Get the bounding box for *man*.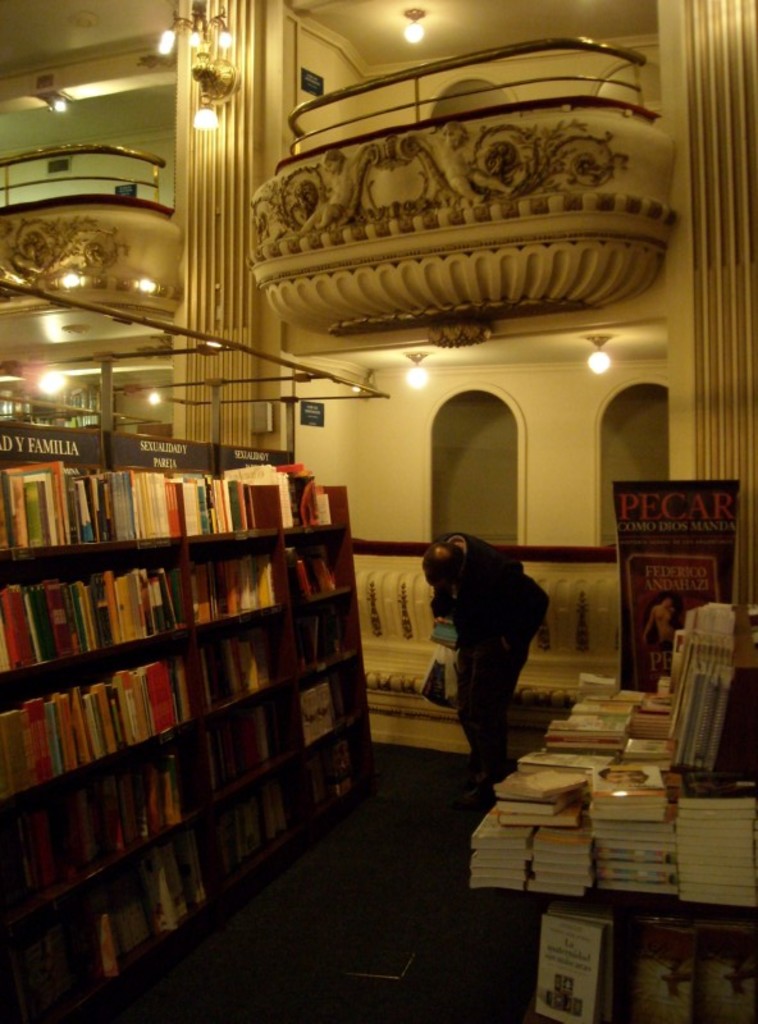
box(431, 524, 571, 785).
